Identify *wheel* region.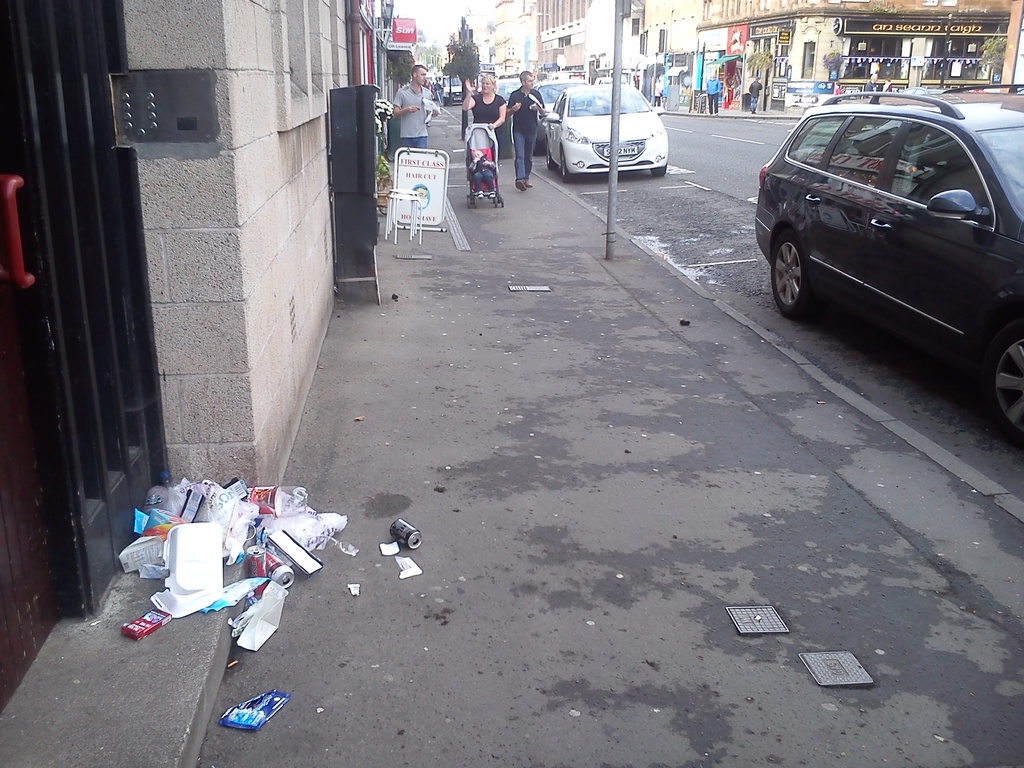
Region: select_region(495, 196, 497, 209).
